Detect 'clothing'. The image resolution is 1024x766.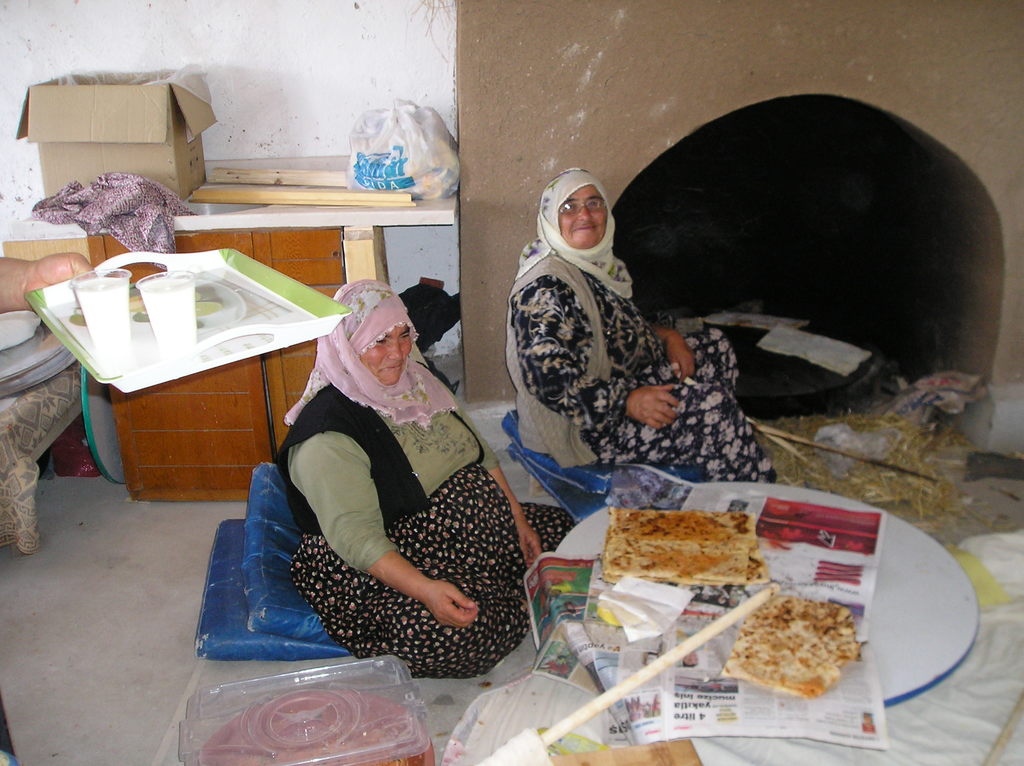
left=499, top=170, right=748, bottom=498.
